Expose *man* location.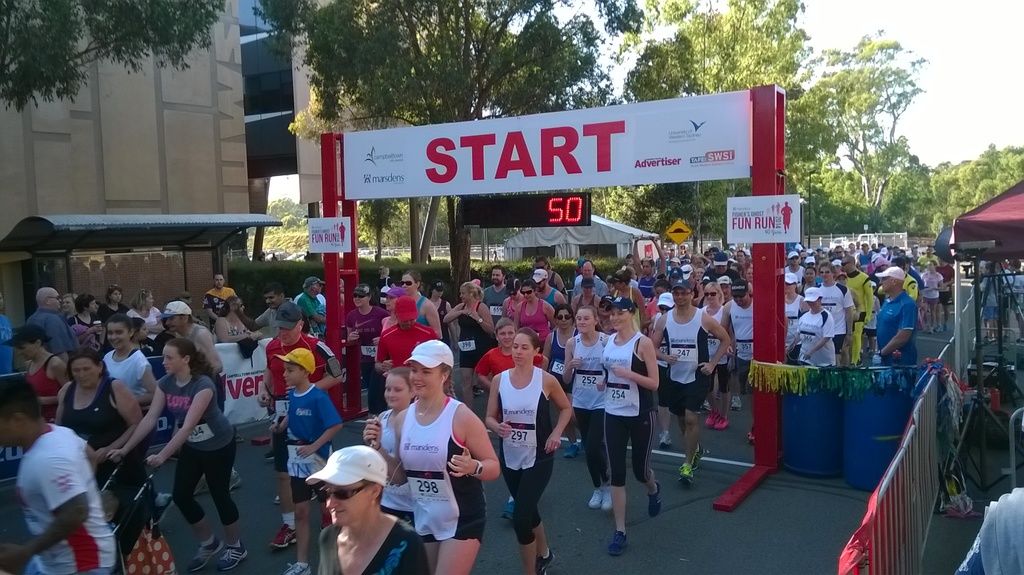
Exposed at (left=232, top=285, right=286, bottom=330).
